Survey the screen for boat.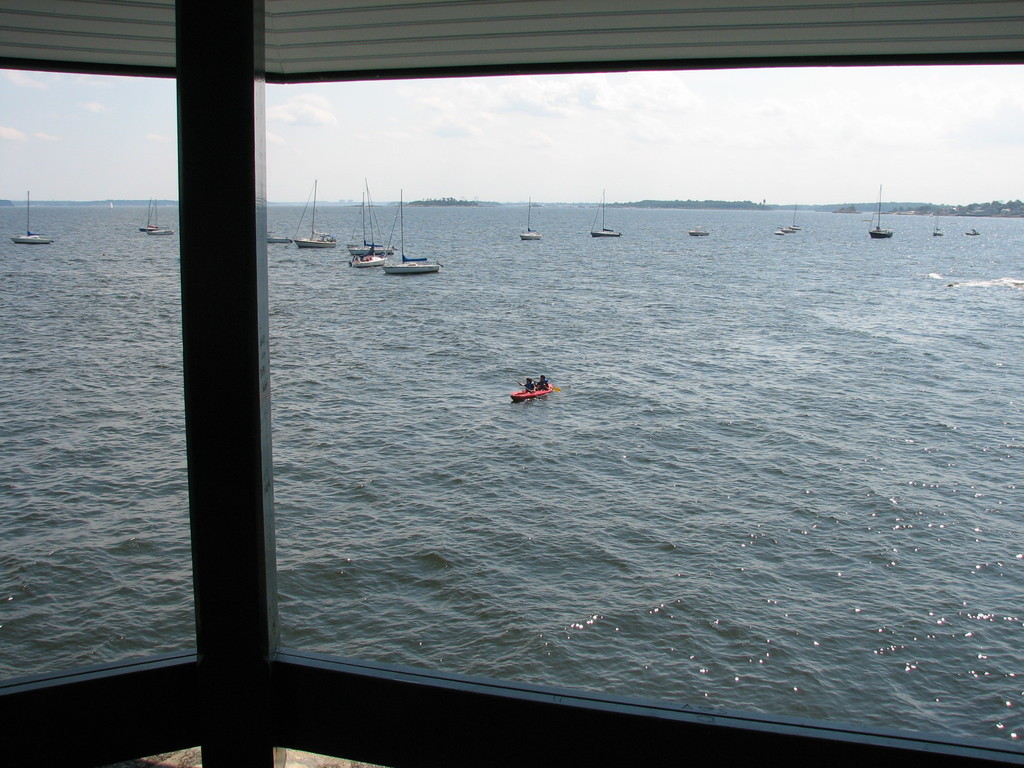
Survey found: bbox(964, 221, 990, 238).
